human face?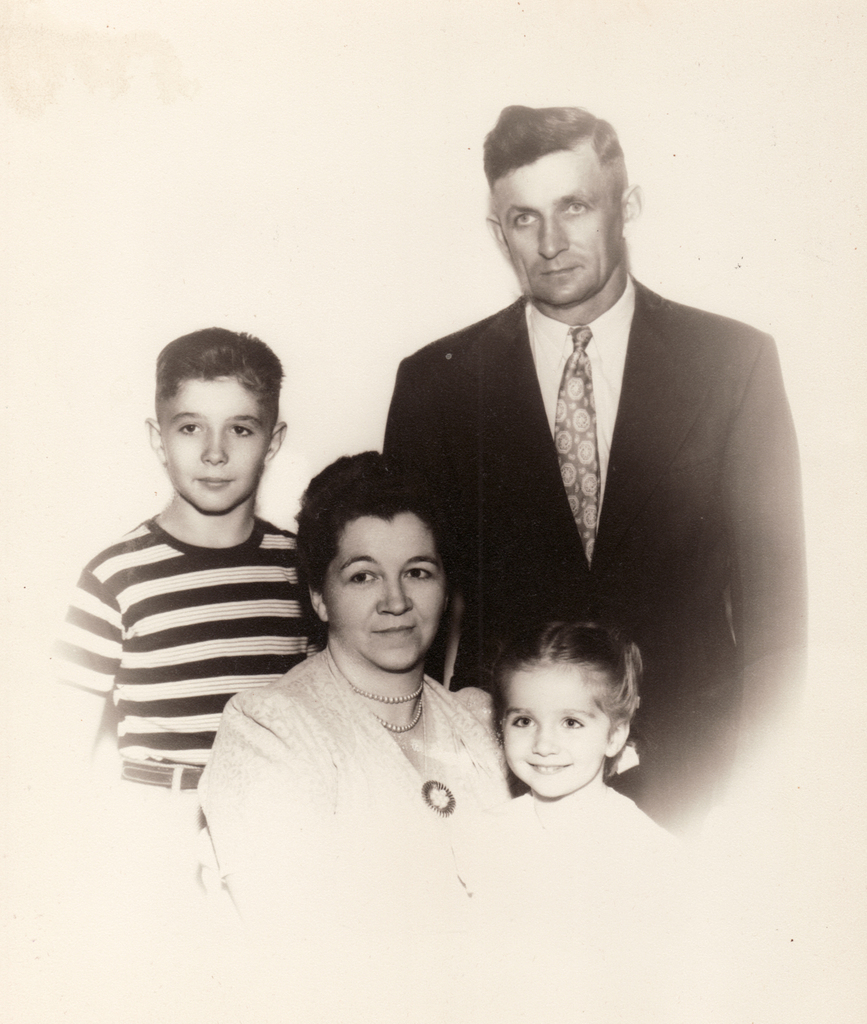
crop(159, 378, 268, 521)
